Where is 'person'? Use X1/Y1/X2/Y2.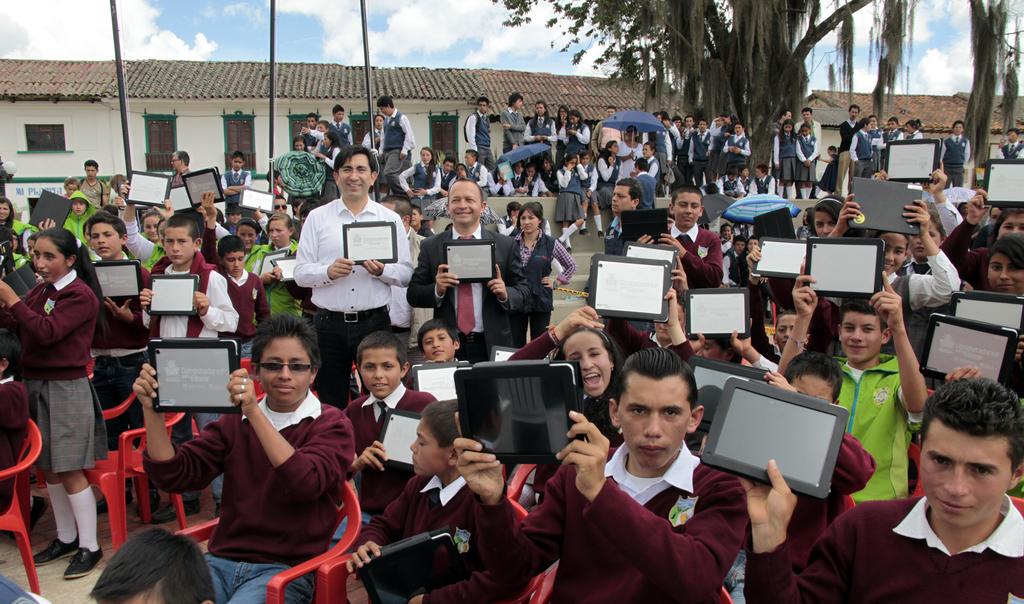
634/157/659/216.
